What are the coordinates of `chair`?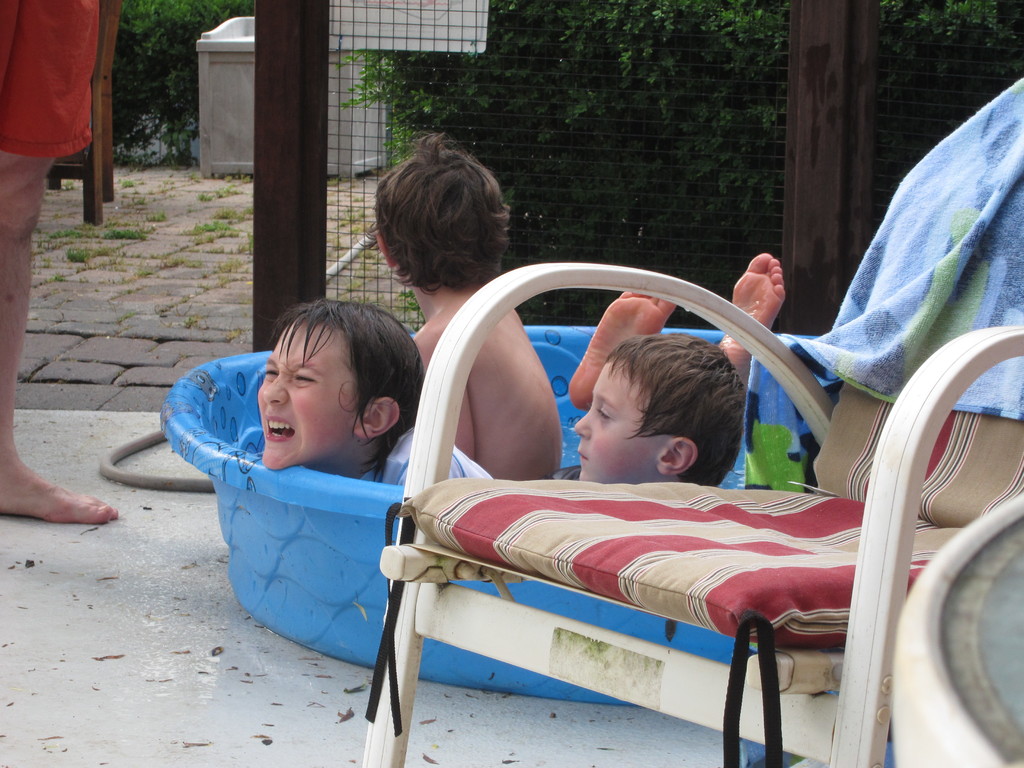
box=[355, 61, 1023, 767].
